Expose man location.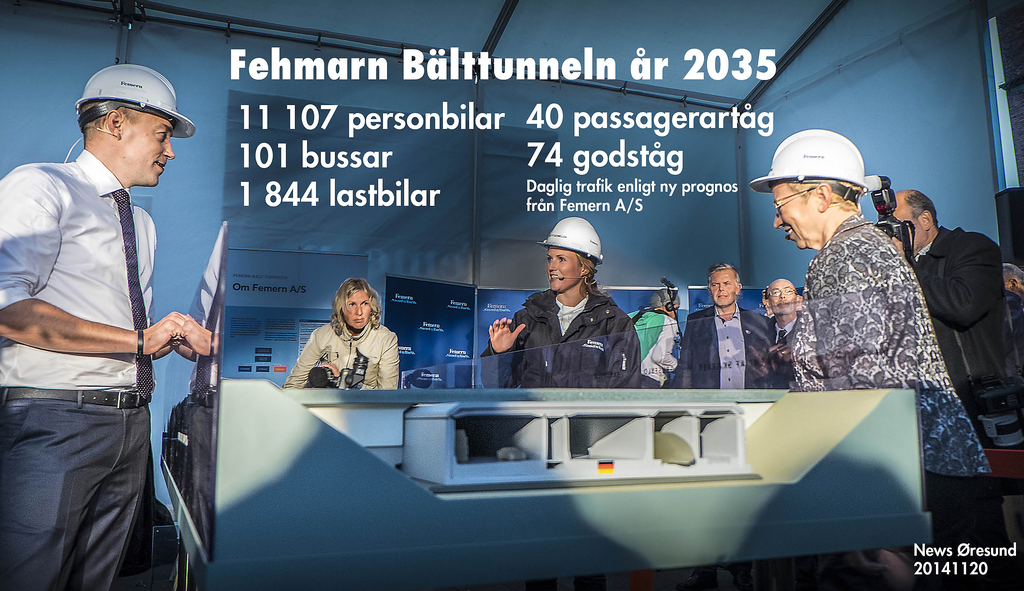
Exposed at x1=760 y1=276 x2=803 y2=385.
